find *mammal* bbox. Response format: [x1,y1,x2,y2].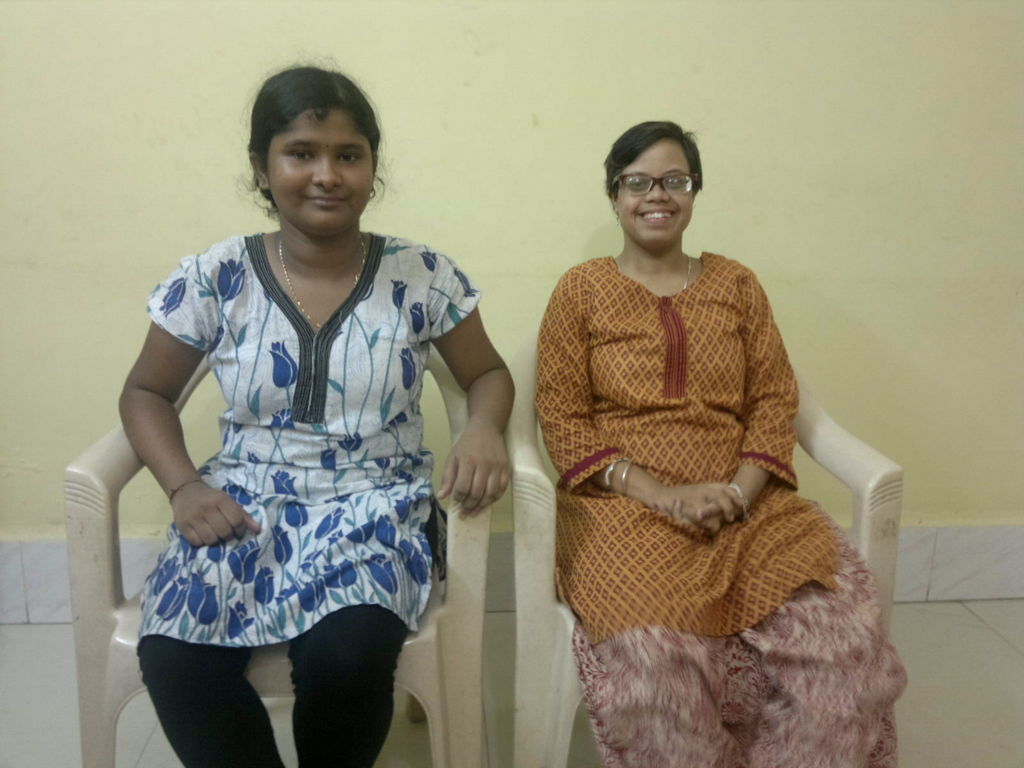
[443,137,901,732].
